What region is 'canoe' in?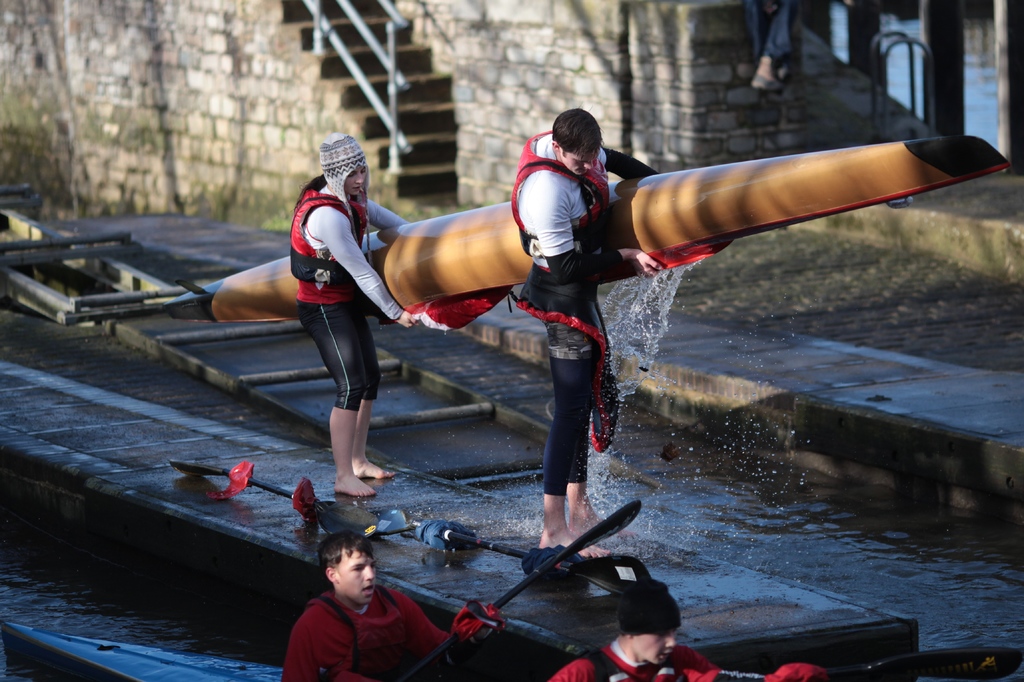
l=161, t=136, r=1014, b=305.
